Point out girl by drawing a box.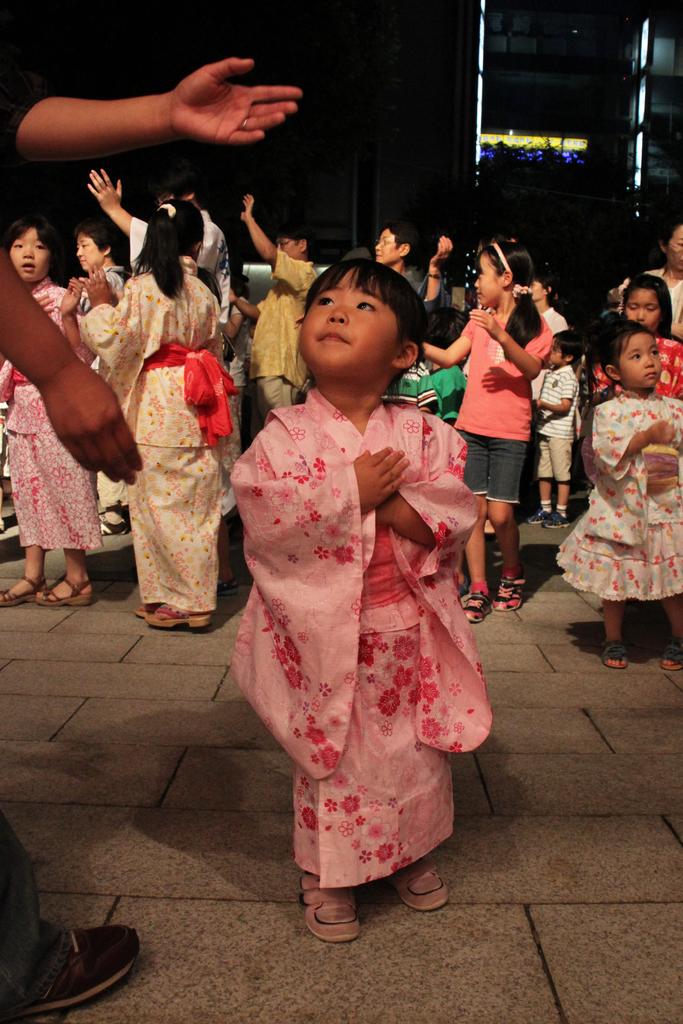
{"x1": 422, "y1": 242, "x2": 553, "y2": 623}.
